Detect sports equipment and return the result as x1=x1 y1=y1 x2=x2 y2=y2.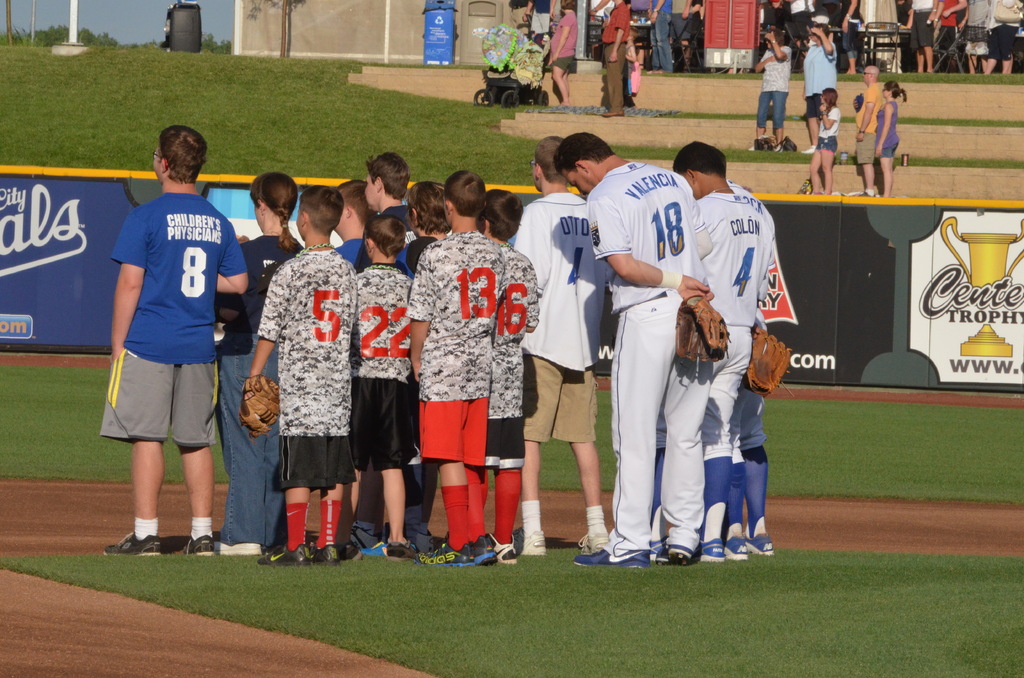
x1=743 y1=323 x2=796 y2=394.
